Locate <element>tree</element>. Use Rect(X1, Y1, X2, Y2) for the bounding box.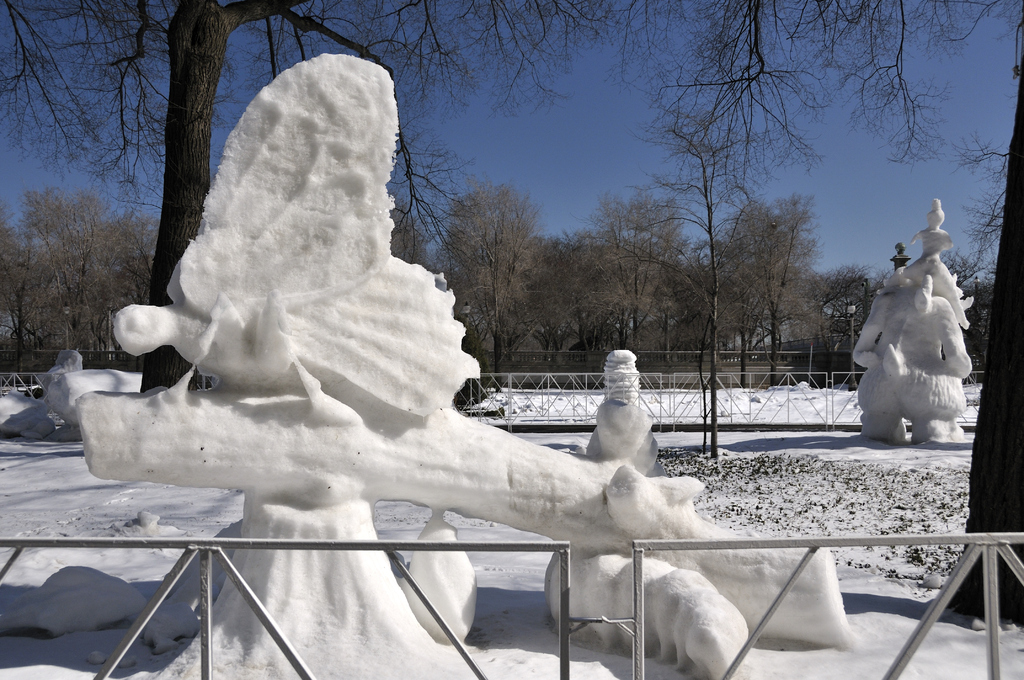
Rect(995, 55, 1023, 627).
